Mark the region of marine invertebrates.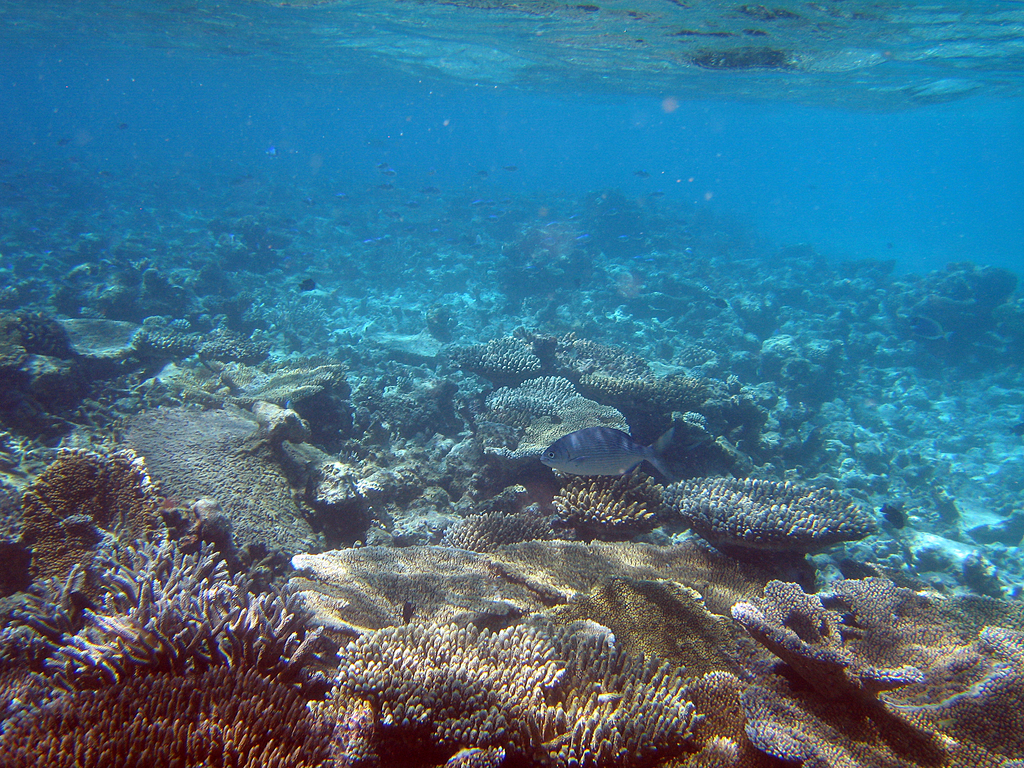
Region: x1=708 y1=562 x2=942 y2=705.
